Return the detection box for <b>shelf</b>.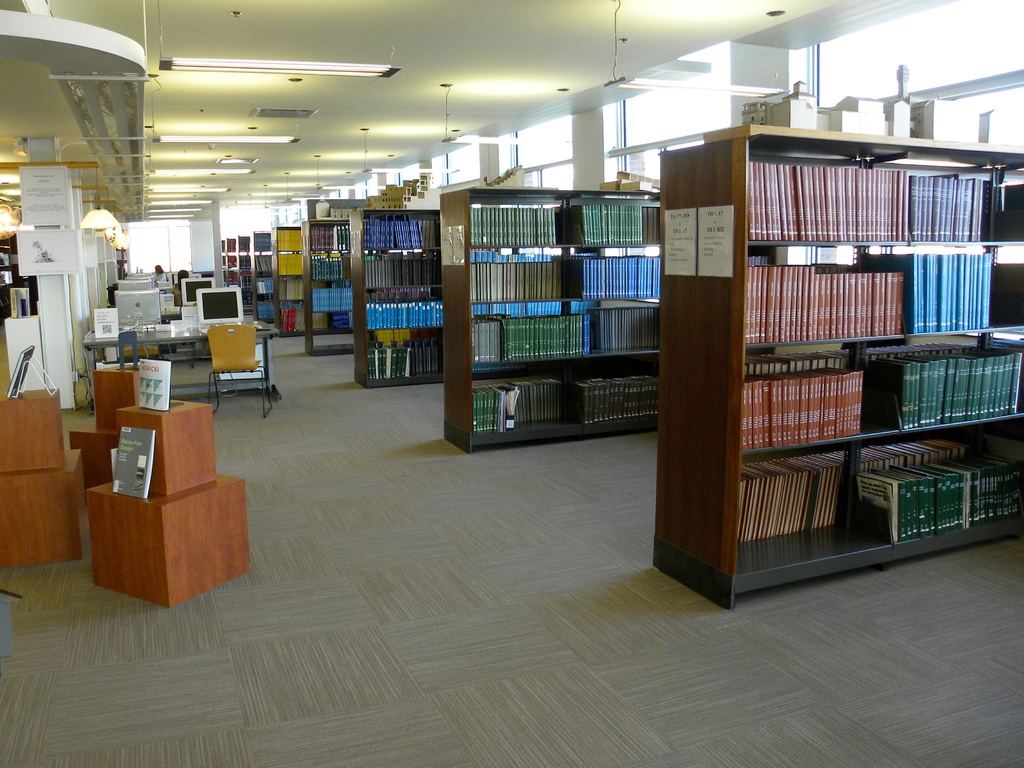
detection(348, 205, 445, 395).
